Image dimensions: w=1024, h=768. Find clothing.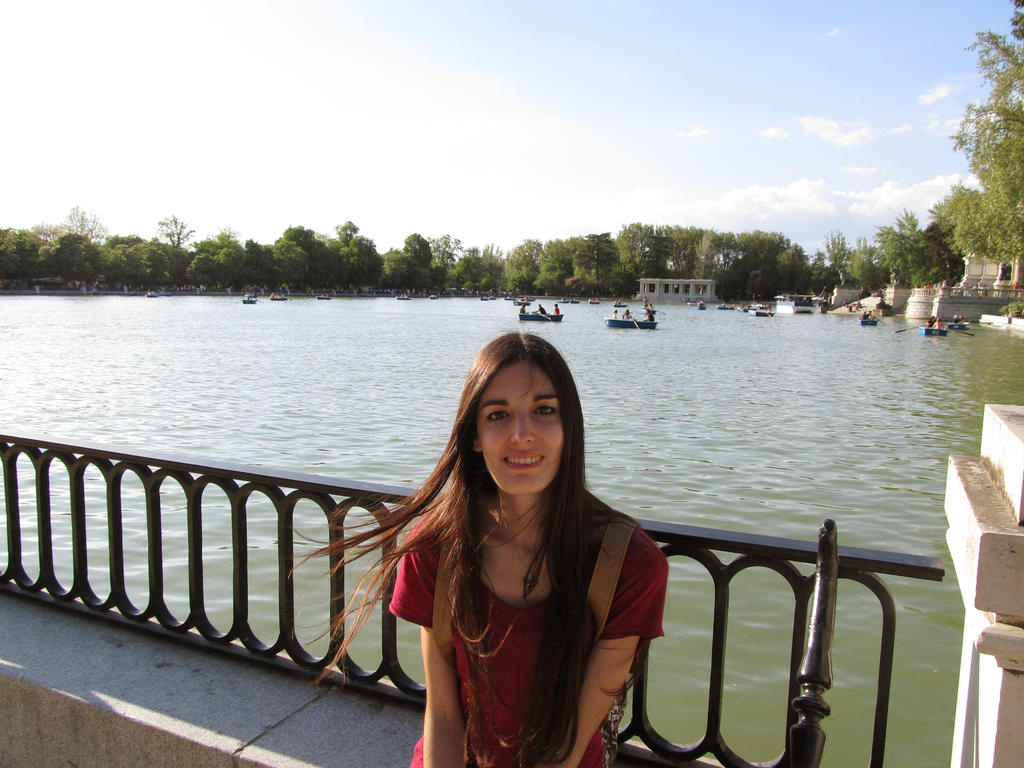
{"left": 867, "top": 313, "right": 871, "bottom": 319}.
